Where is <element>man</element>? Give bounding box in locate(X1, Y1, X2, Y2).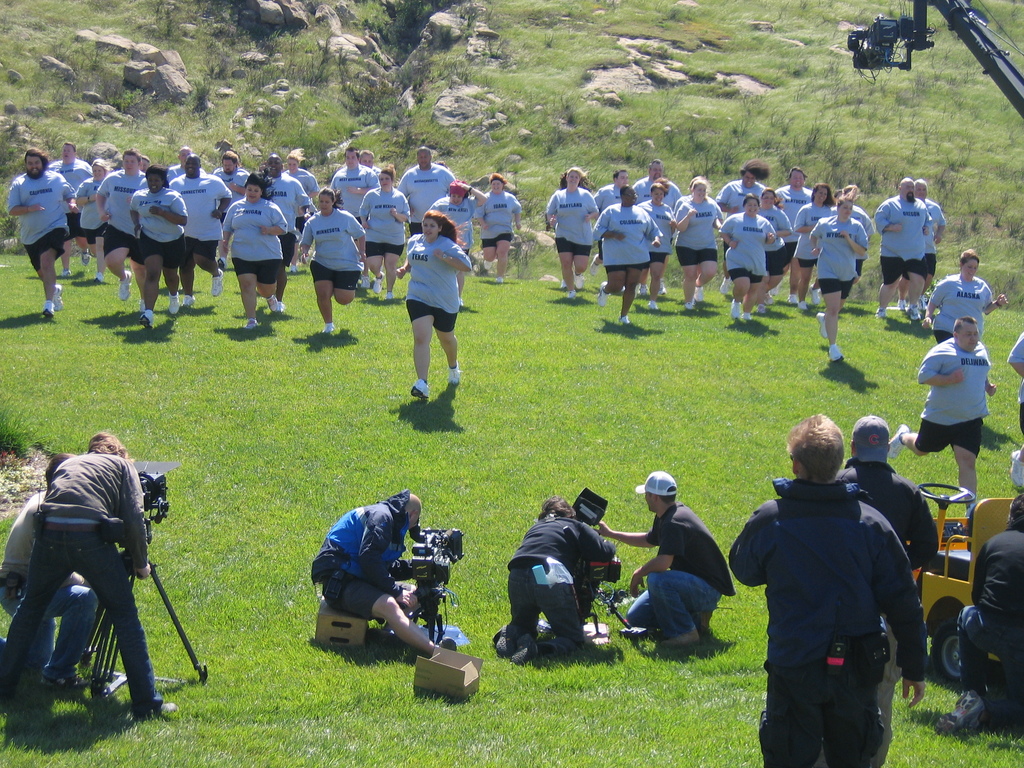
locate(632, 161, 681, 296).
